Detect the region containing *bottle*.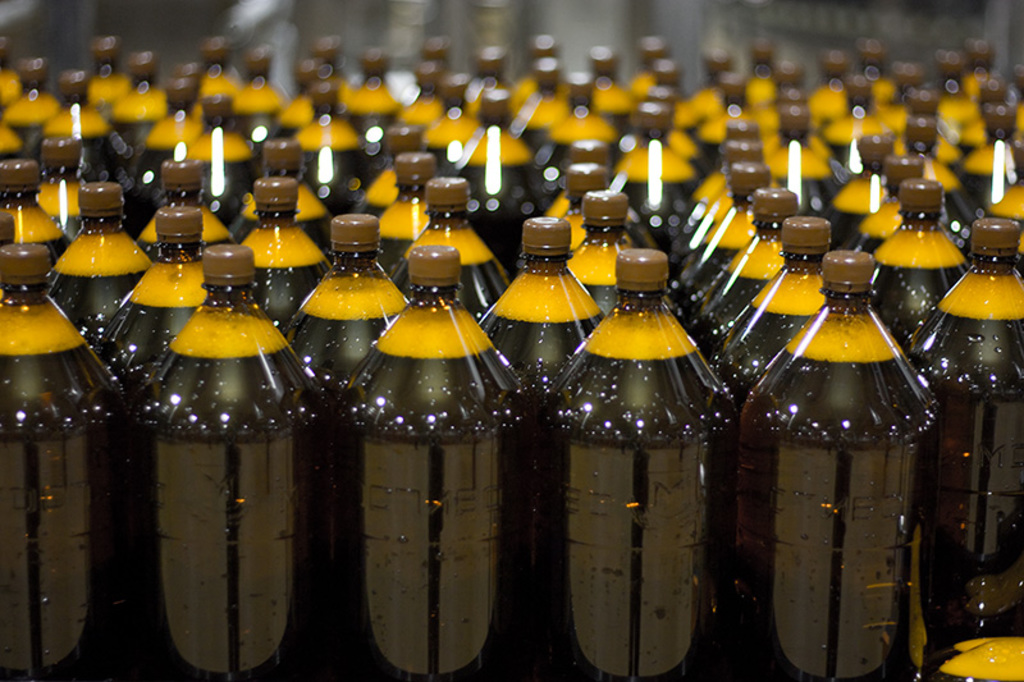
left=672, top=141, right=768, bottom=243.
